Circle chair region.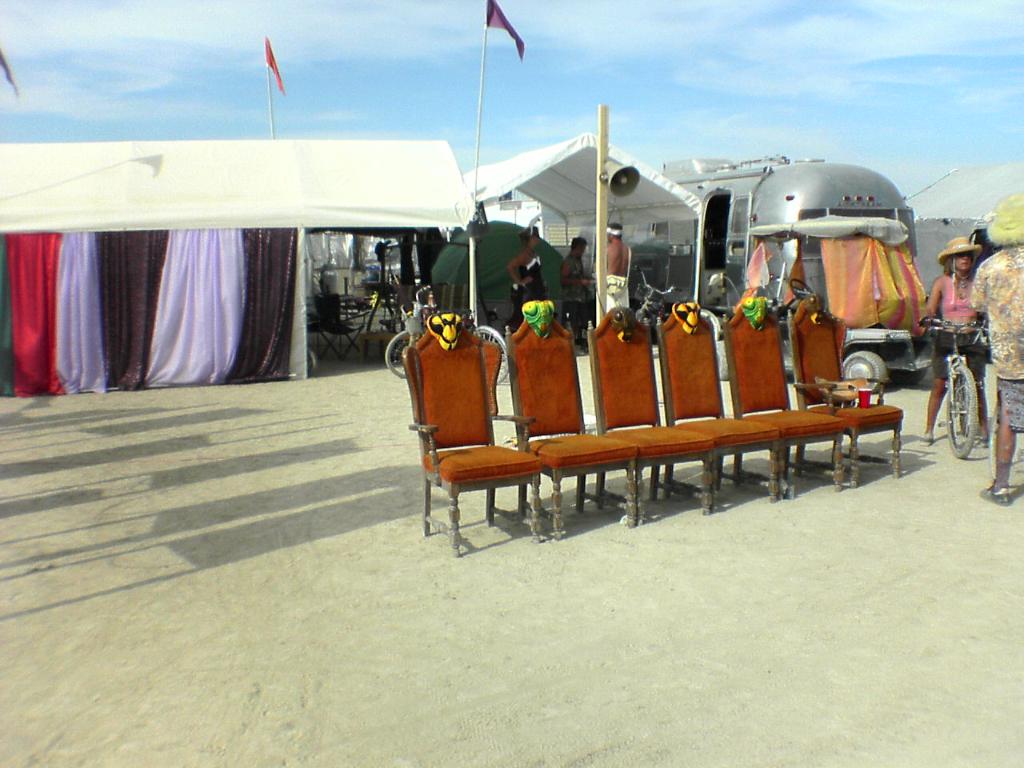
Region: {"left": 581, "top": 297, "right": 715, "bottom": 526}.
